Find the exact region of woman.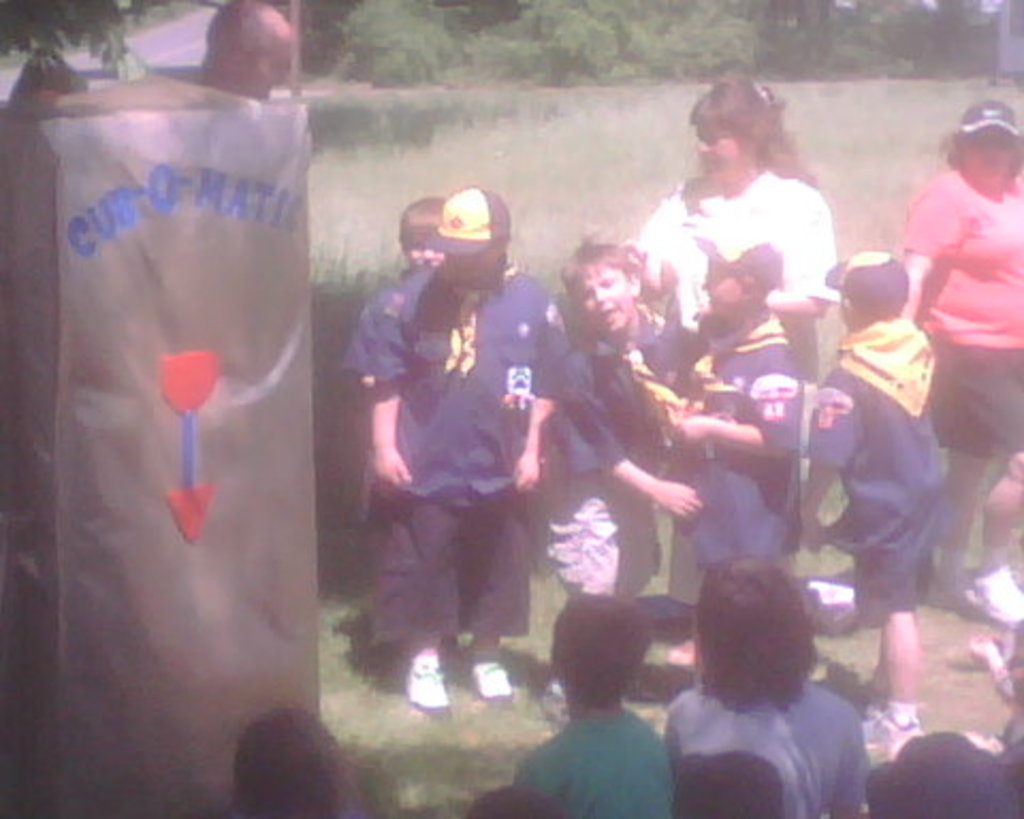
Exact region: (900,94,1022,623).
